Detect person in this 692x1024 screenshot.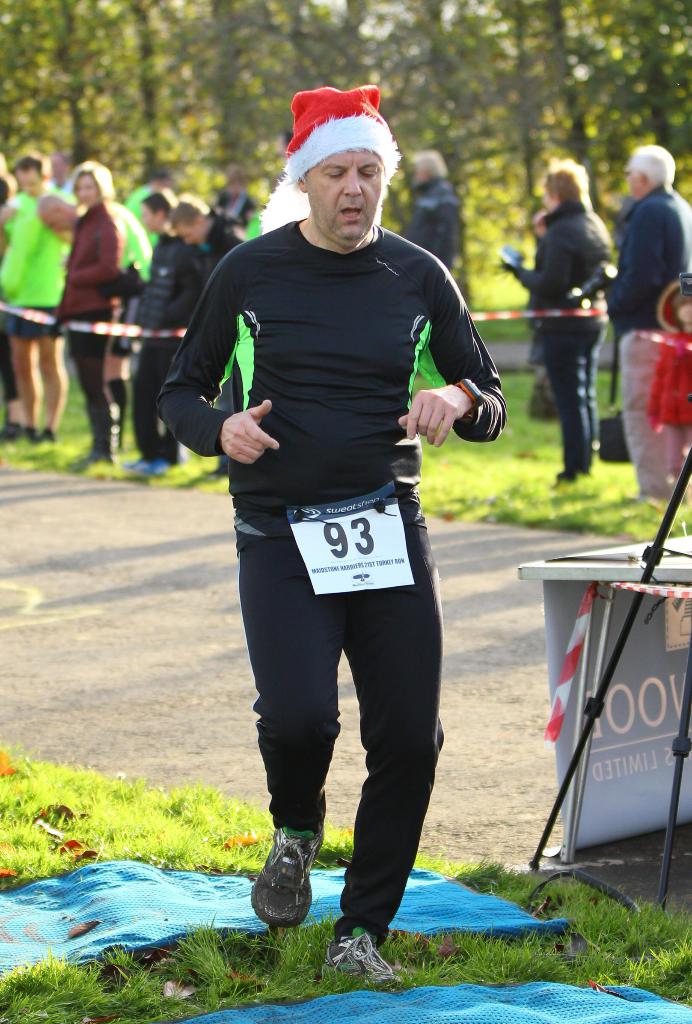
Detection: bbox=[149, 89, 504, 973].
